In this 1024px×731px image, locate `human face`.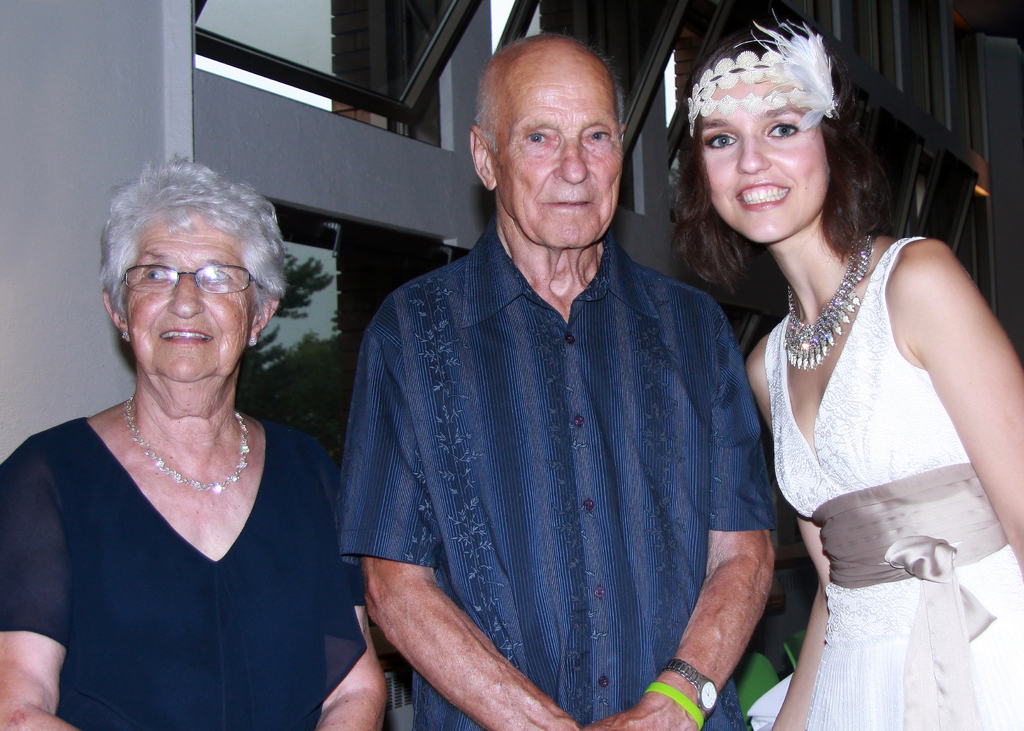
Bounding box: detection(123, 223, 258, 383).
